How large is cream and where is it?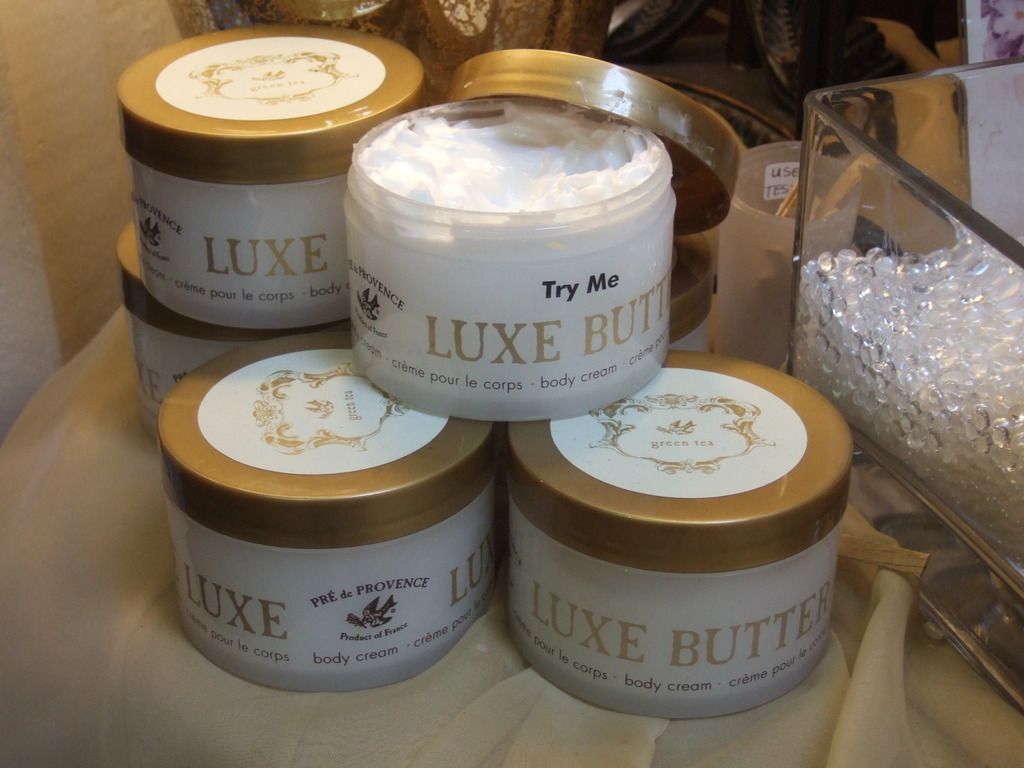
Bounding box: box=[168, 337, 473, 696].
